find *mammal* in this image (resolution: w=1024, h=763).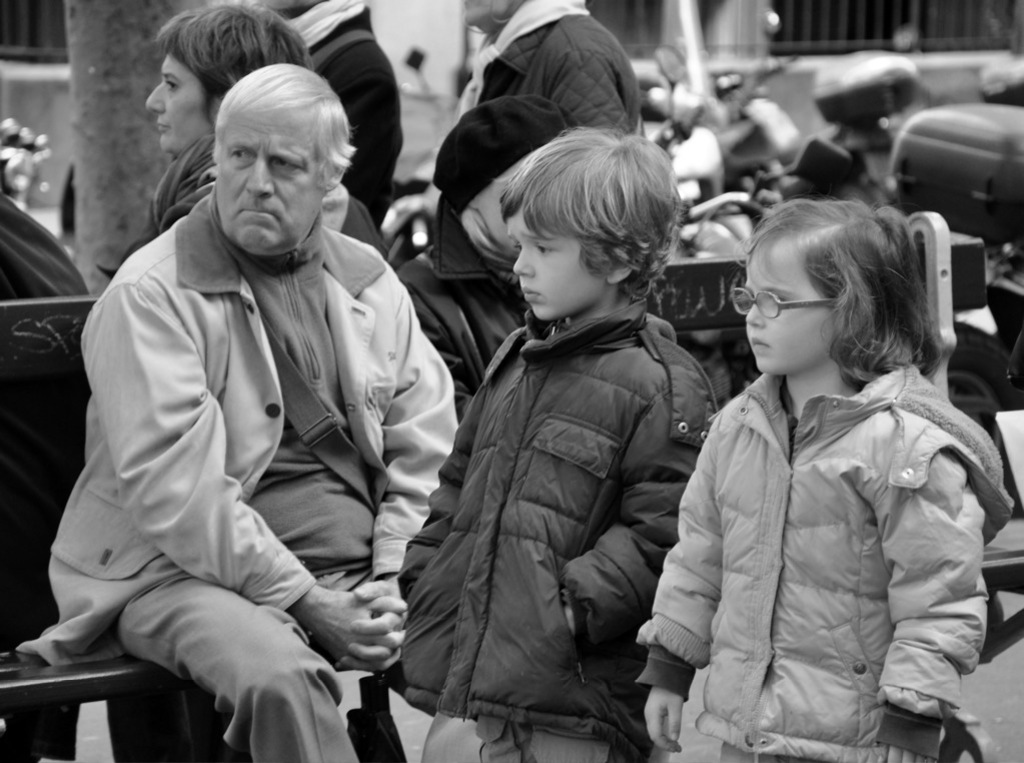
bbox(402, 120, 720, 762).
